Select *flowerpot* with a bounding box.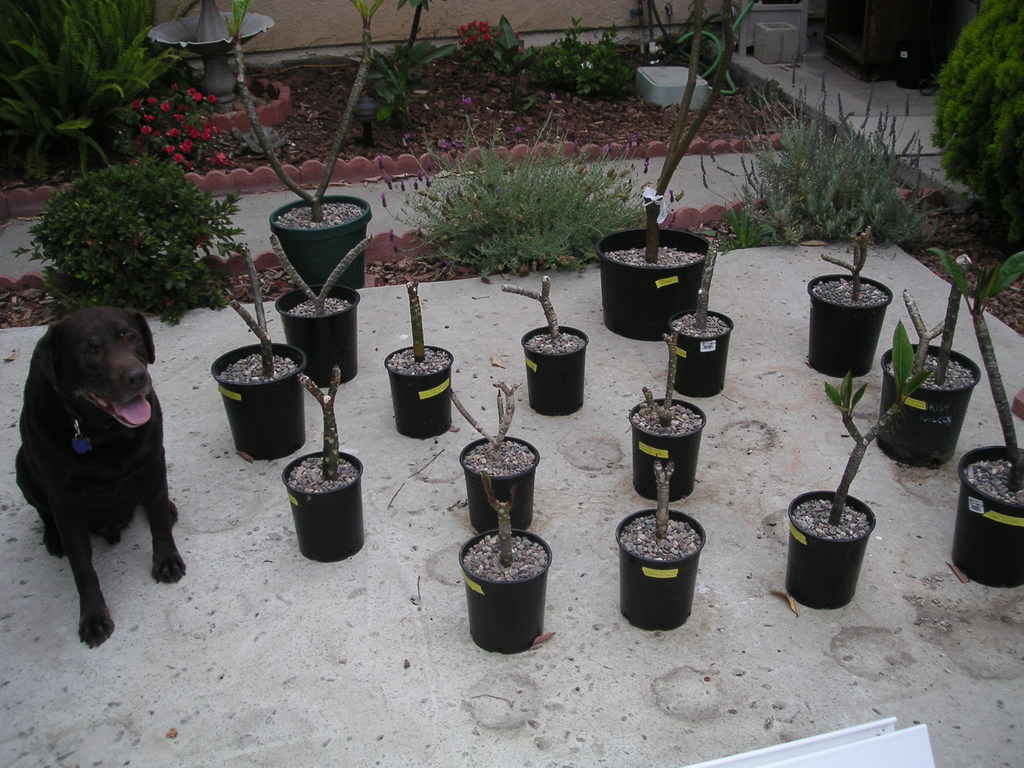
region(282, 445, 369, 566).
